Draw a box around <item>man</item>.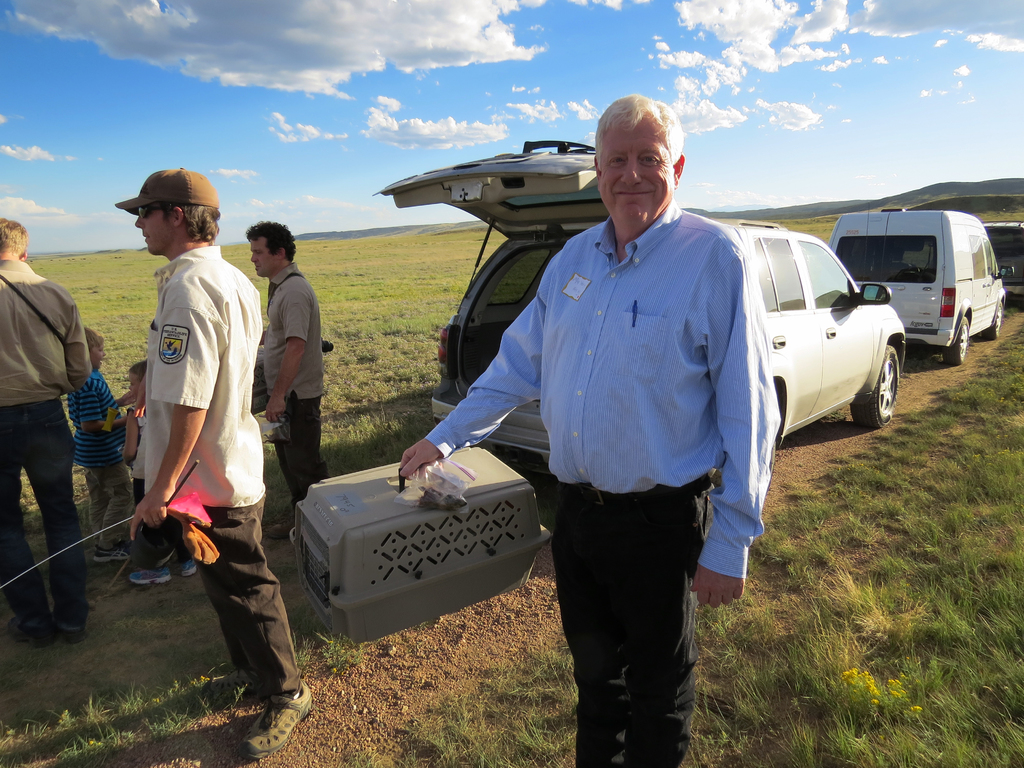
(left=1, top=220, right=96, bottom=641).
